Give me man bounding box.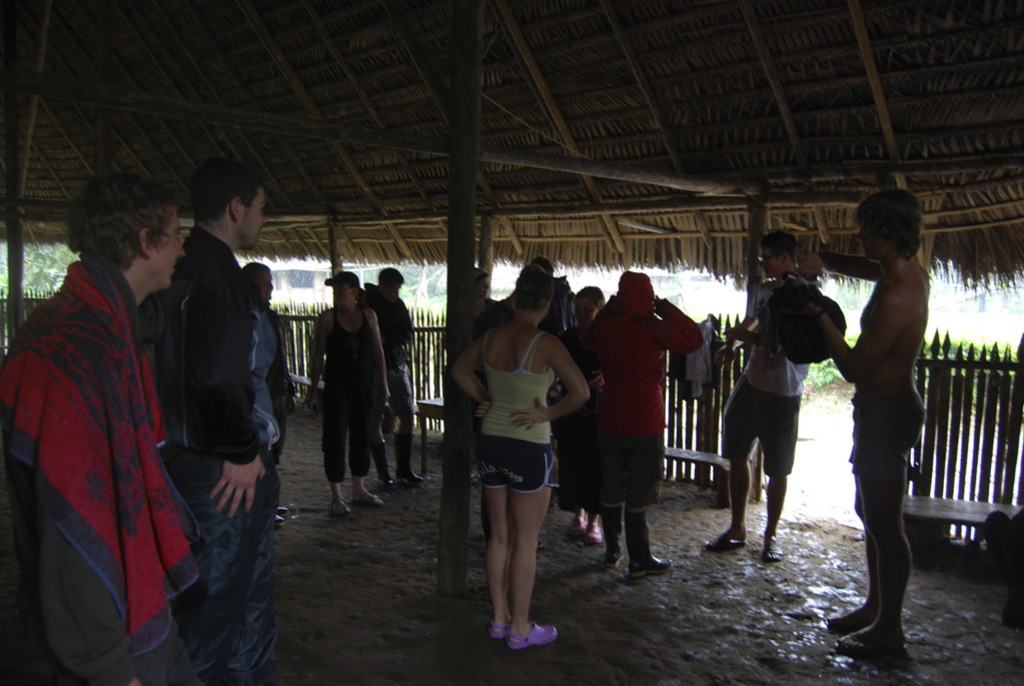
<bbox>158, 155, 286, 680</bbox>.
